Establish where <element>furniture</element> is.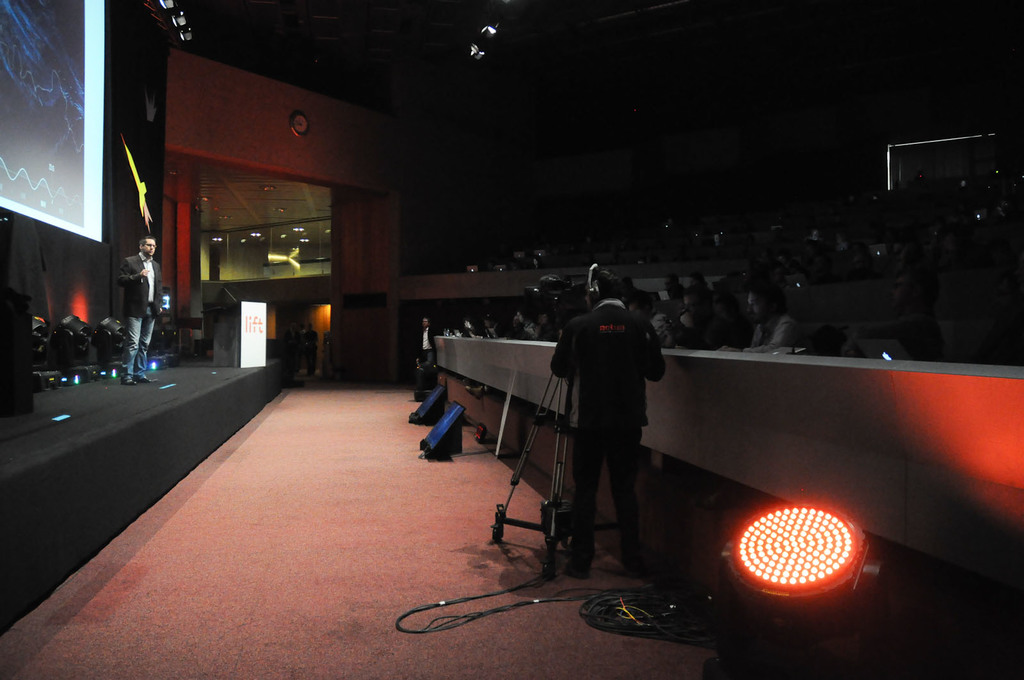
Established at [x1=211, y1=299, x2=267, y2=370].
